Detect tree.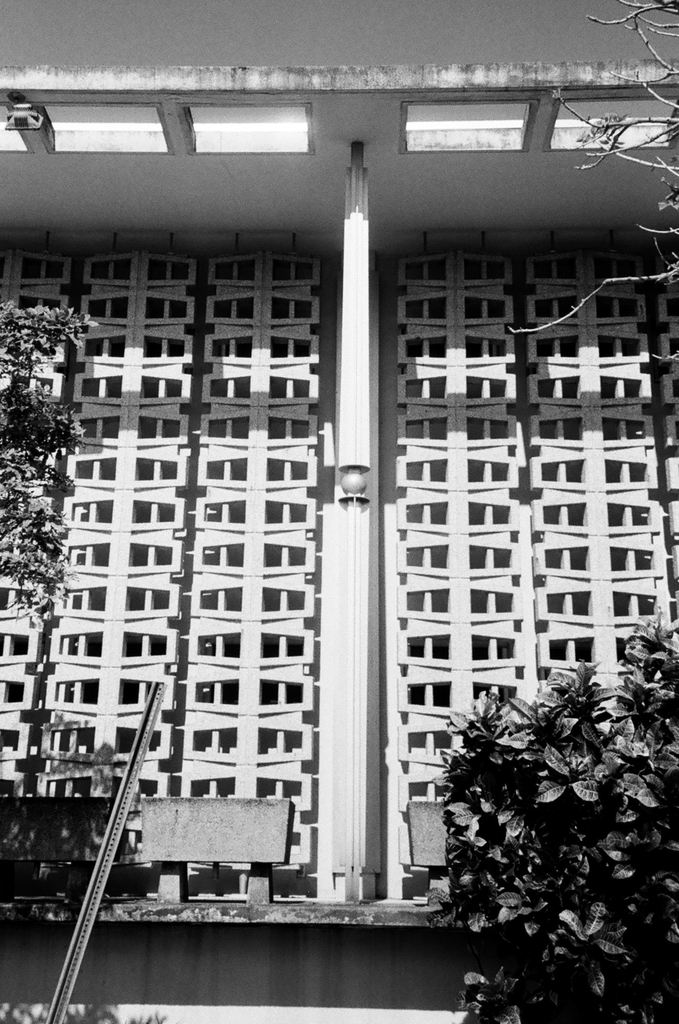
Detected at (left=423, top=630, right=664, bottom=1021).
